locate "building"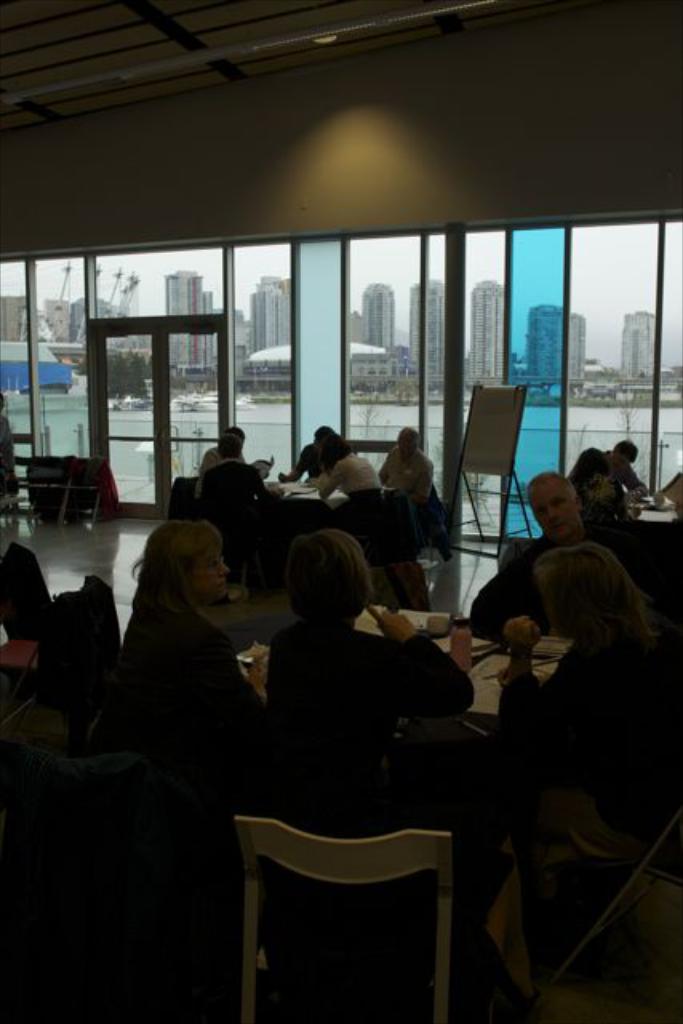
365, 290, 397, 358
